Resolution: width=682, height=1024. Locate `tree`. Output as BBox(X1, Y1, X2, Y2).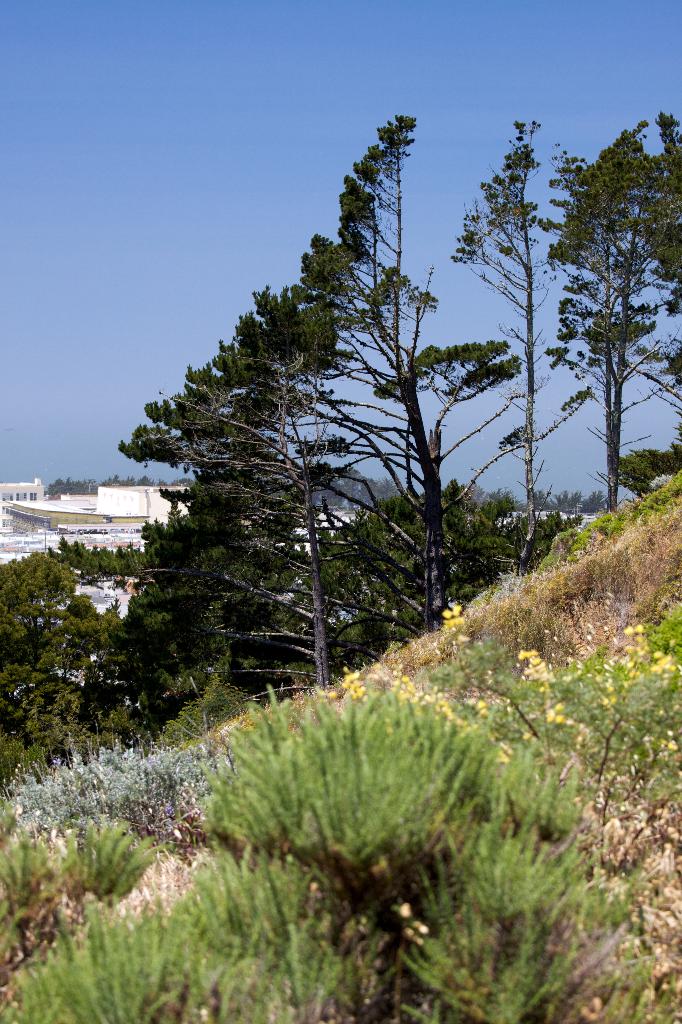
BBox(0, 531, 158, 796).
